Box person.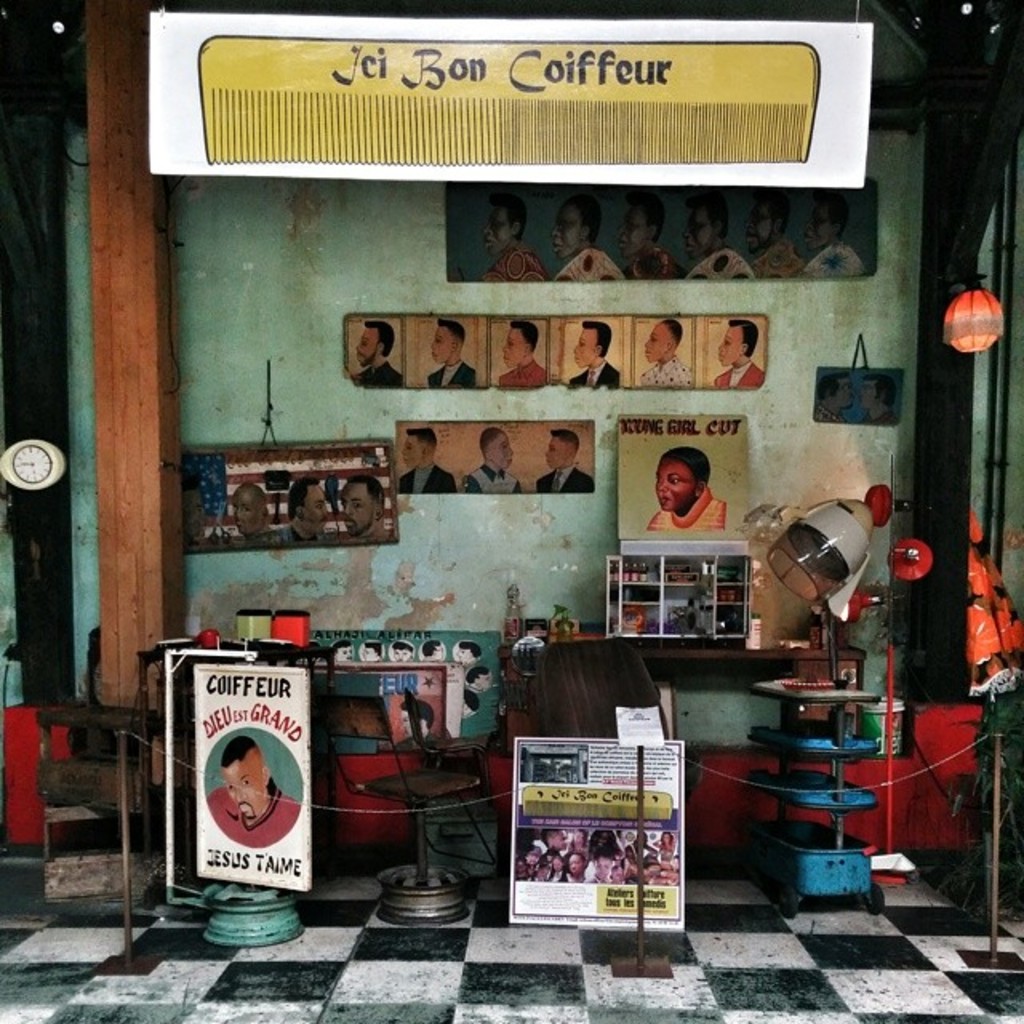
rect(400, 430, 450, 494).
